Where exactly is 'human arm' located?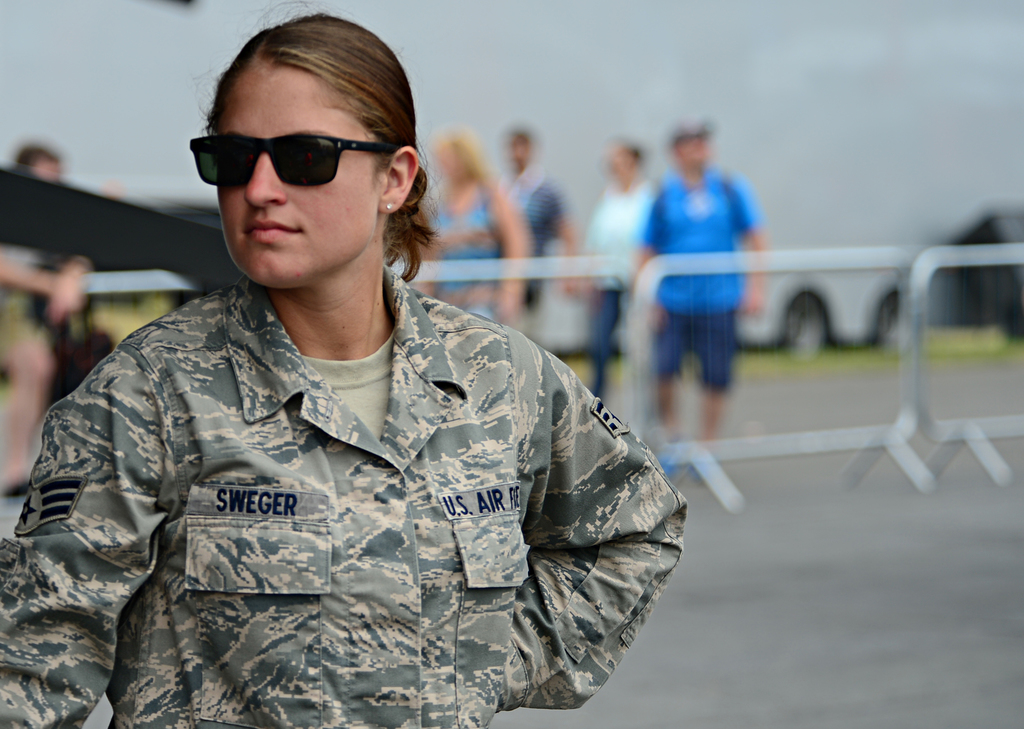
Its bounding box is Rect(733, 172, 772, 316).
